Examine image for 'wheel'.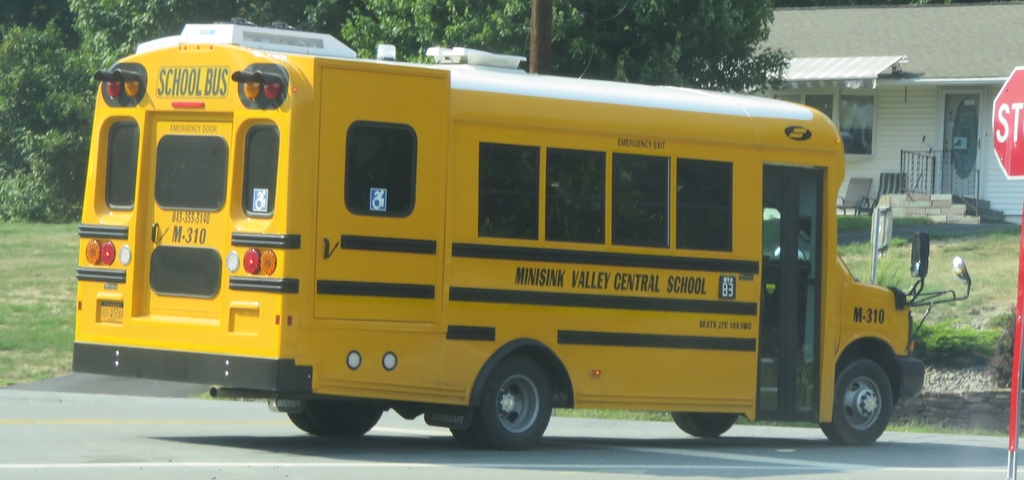
Examination result: 673,413,741,438.
